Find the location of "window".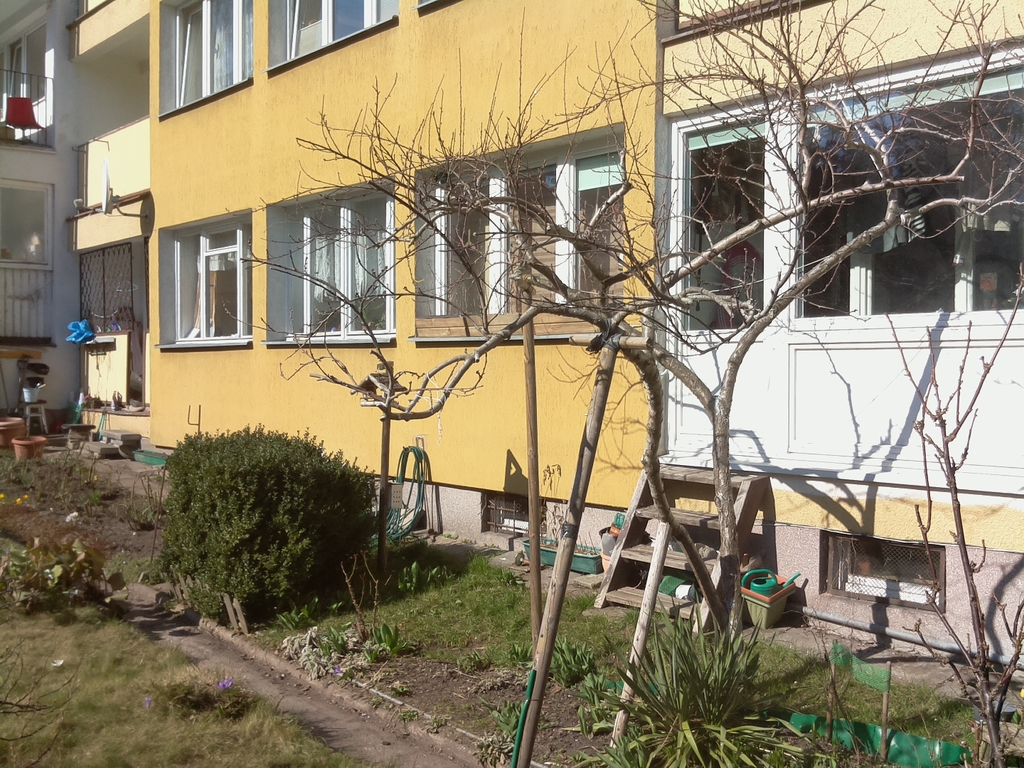
Location: x1=786 y1=41 x2=1023 y2=327.
